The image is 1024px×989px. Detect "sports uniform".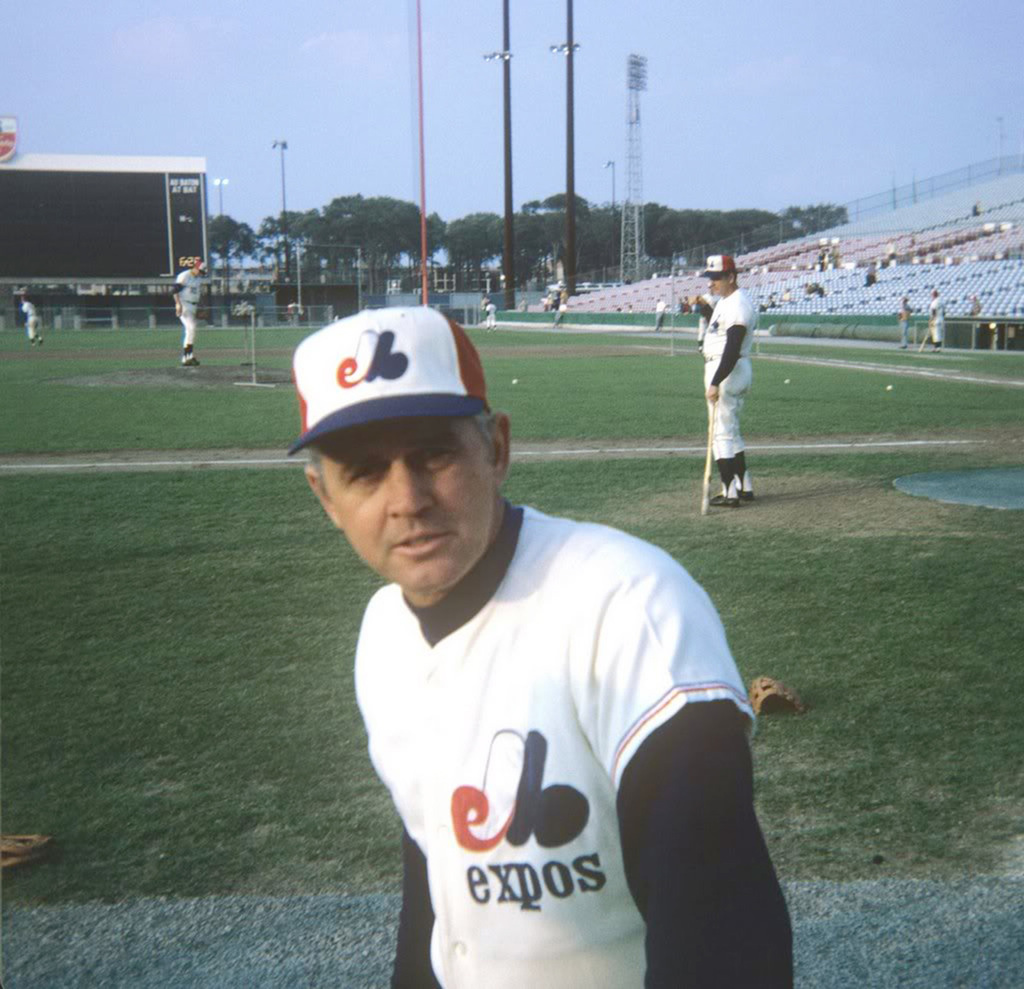
Detection: 698,281,758,497.
